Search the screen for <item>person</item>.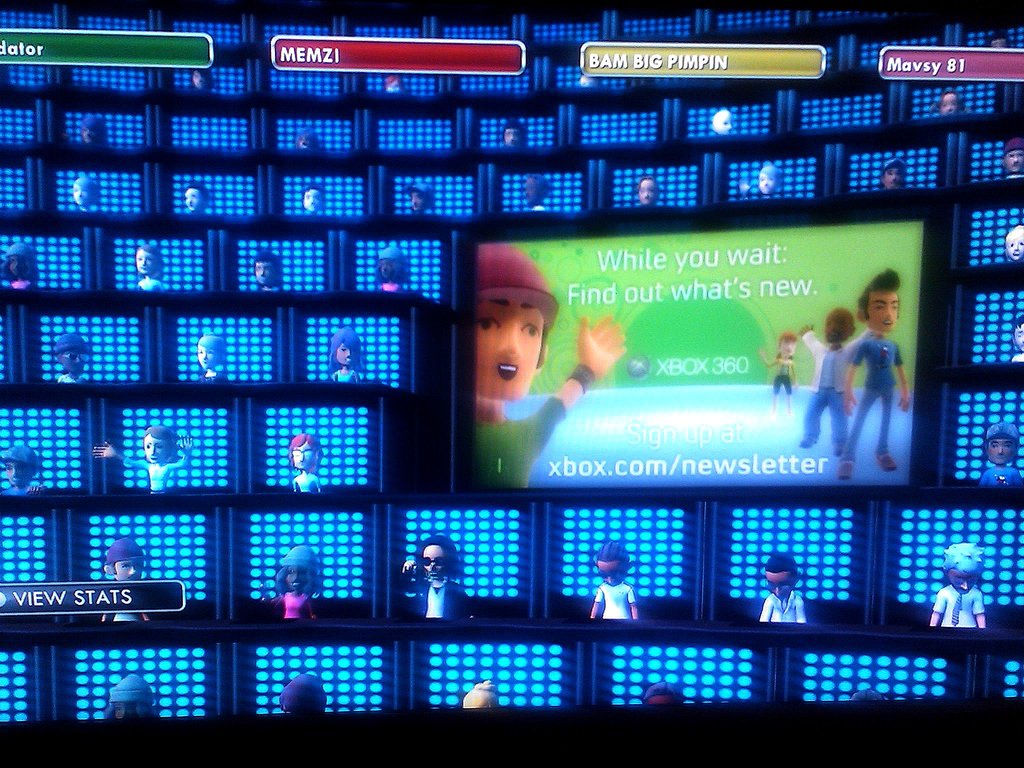
Found at 1011 312 1023 360.
